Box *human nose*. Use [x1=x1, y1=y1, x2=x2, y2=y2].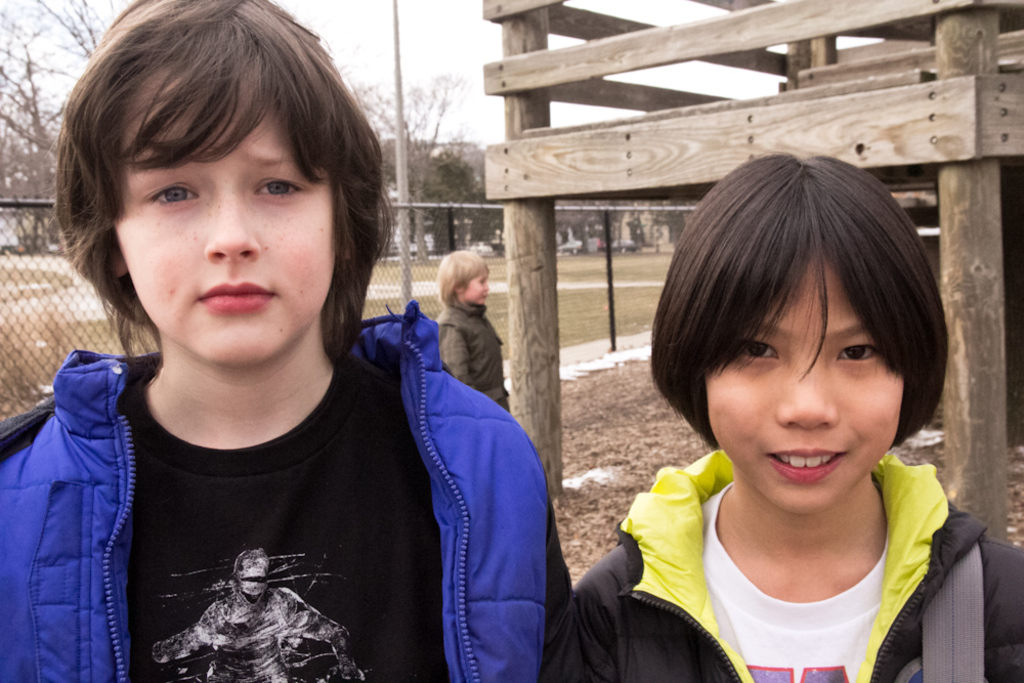
[x1=484, y1=283, x2=487, y2=291].
